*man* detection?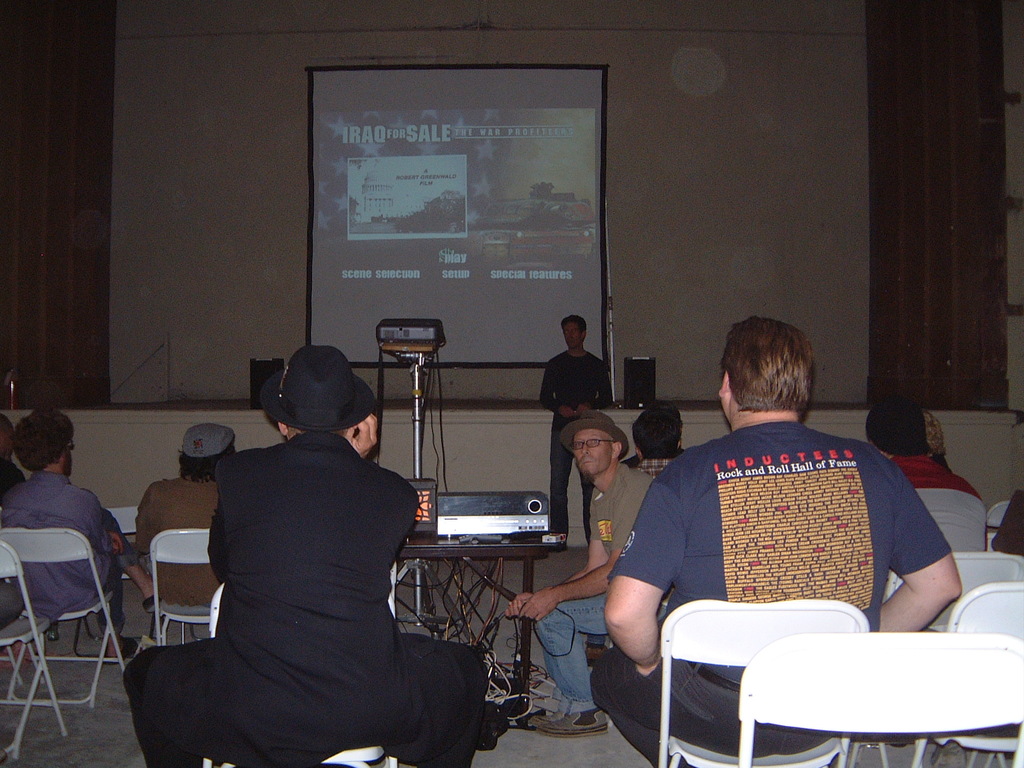
region(2, 406, 166, 668)
